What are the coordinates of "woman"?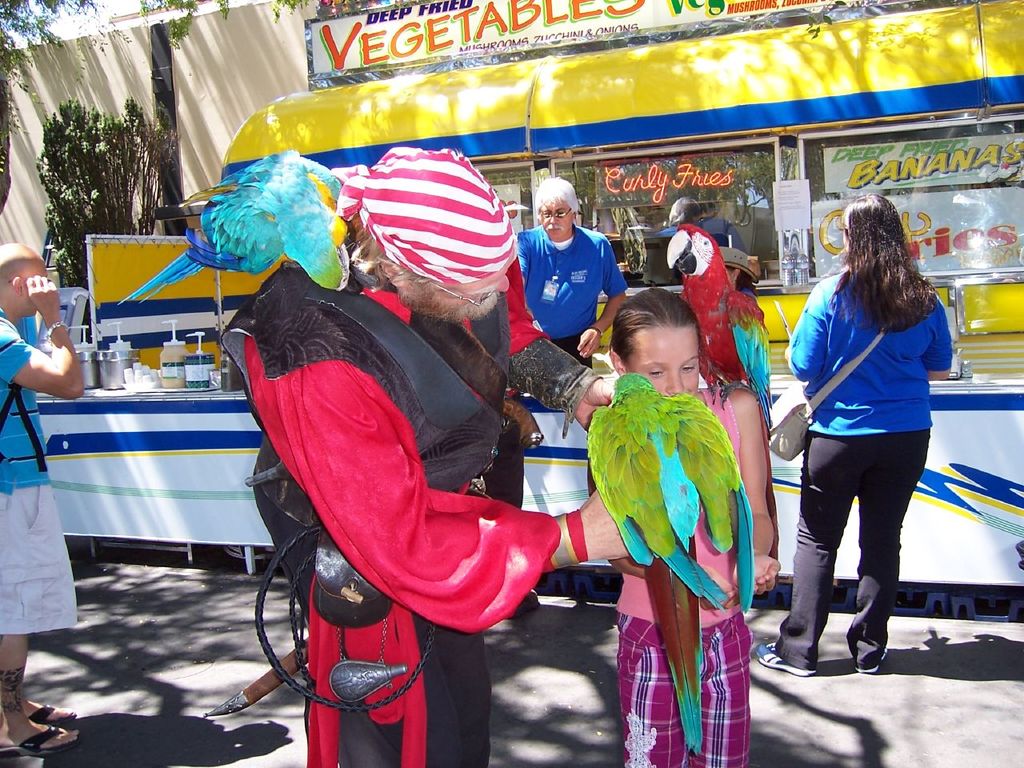
{"x1": 772, "y1": 188, "x2": 954, "y2": 694}.
